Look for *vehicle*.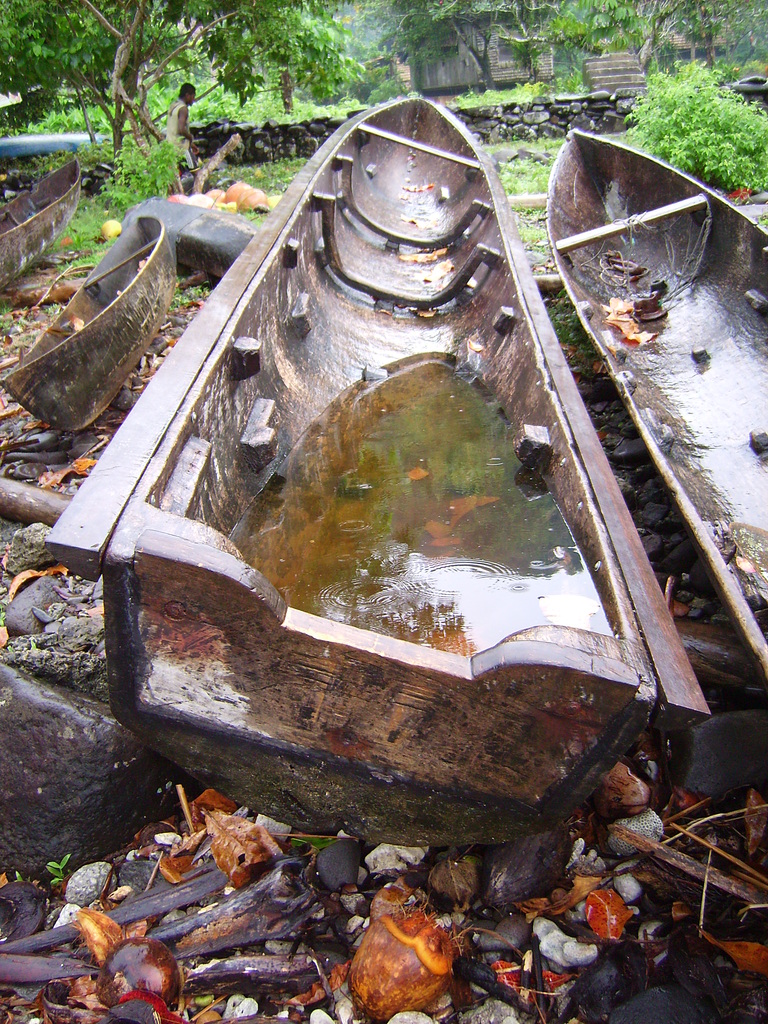
Found: BBox(0, 200, 183, 433).
